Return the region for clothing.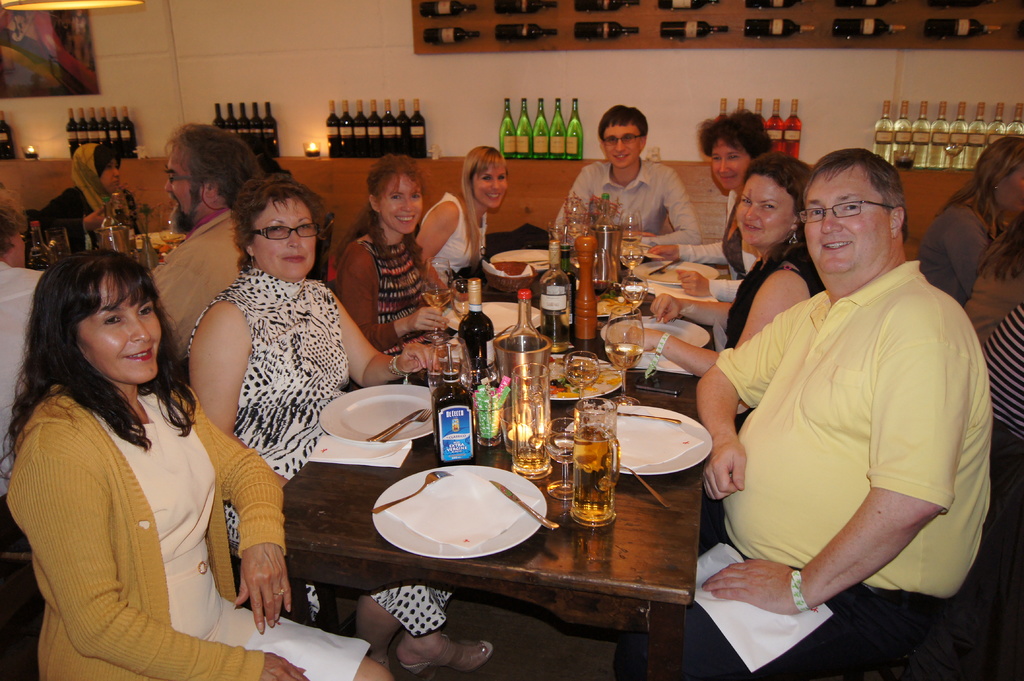
552/158/707/250.
